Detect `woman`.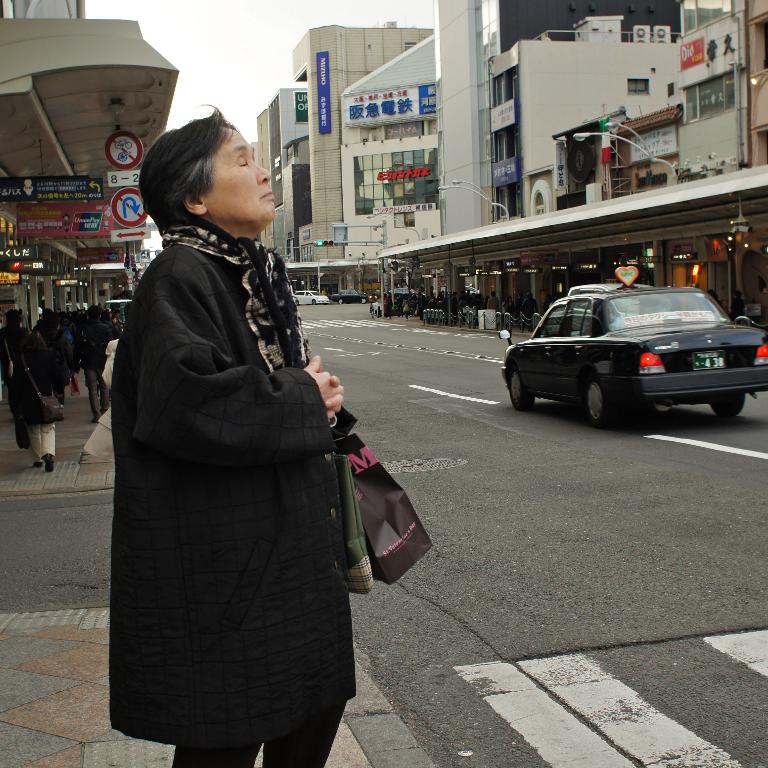
Detected at box=[110, 111, 381, 767].
